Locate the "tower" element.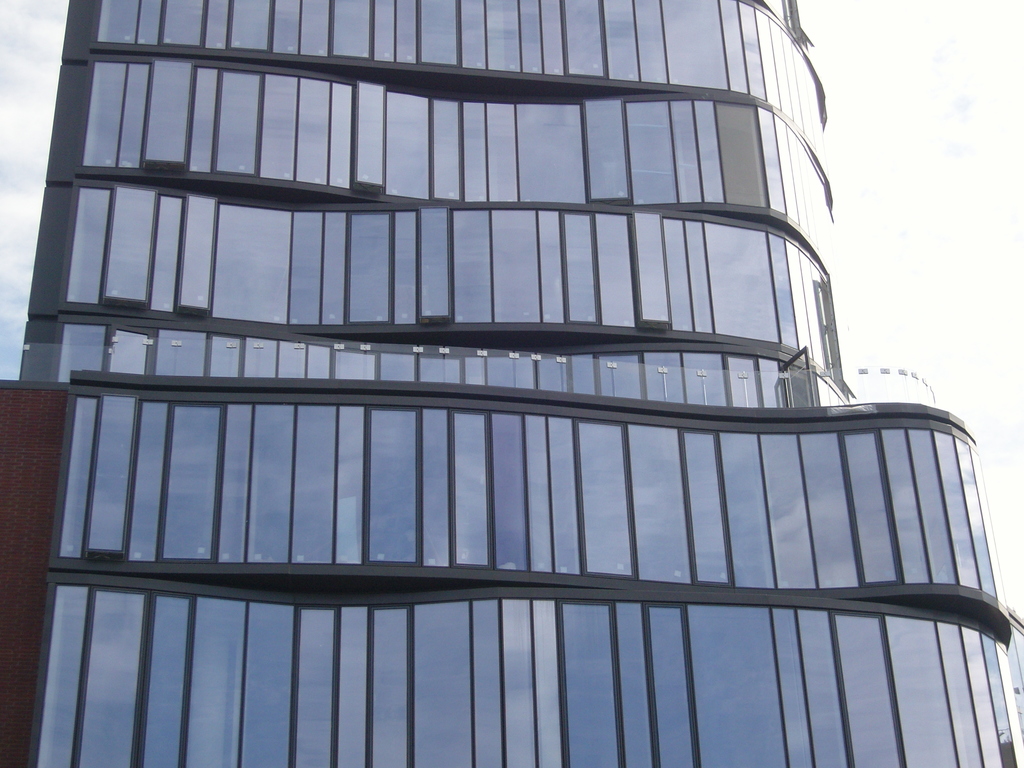
Element bbox: (0,0,1023,767).
